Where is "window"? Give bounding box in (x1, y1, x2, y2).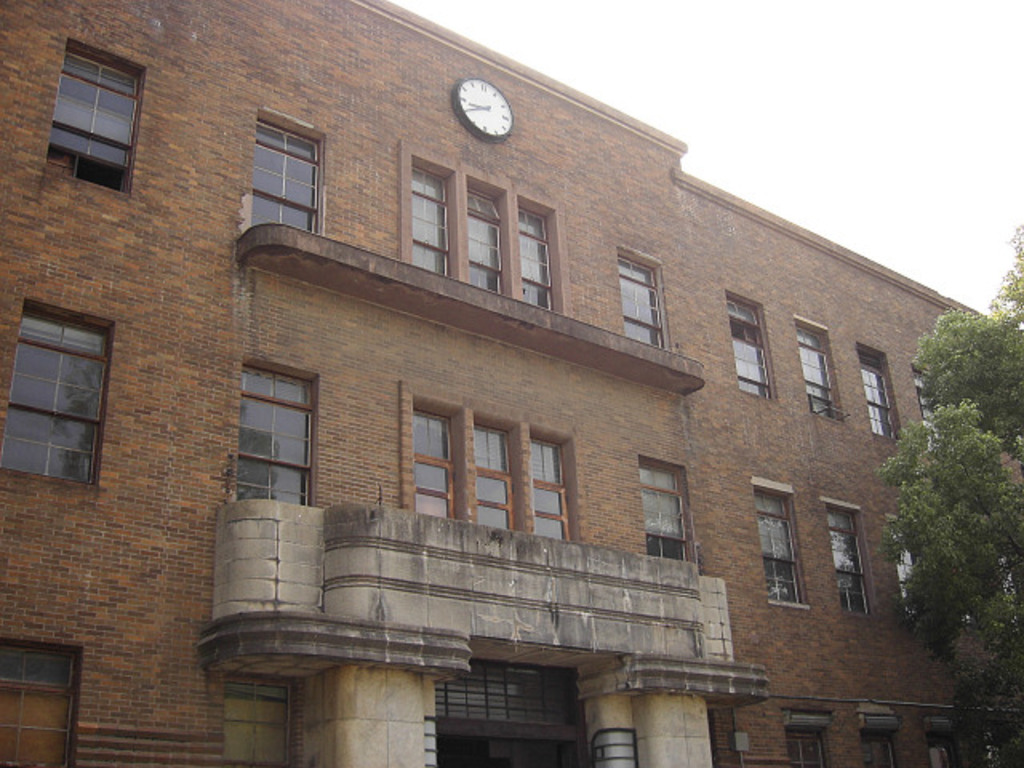
(635, 453, 691, 562).
